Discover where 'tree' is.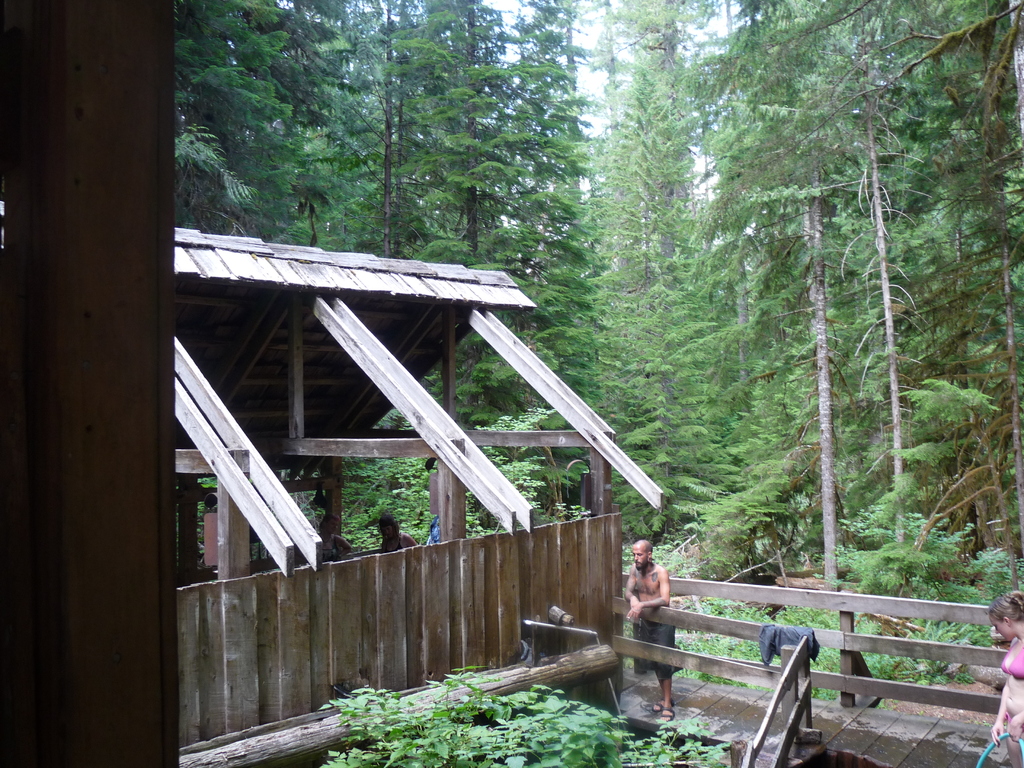
Discovered at rect(317, 0, 467, 255).
